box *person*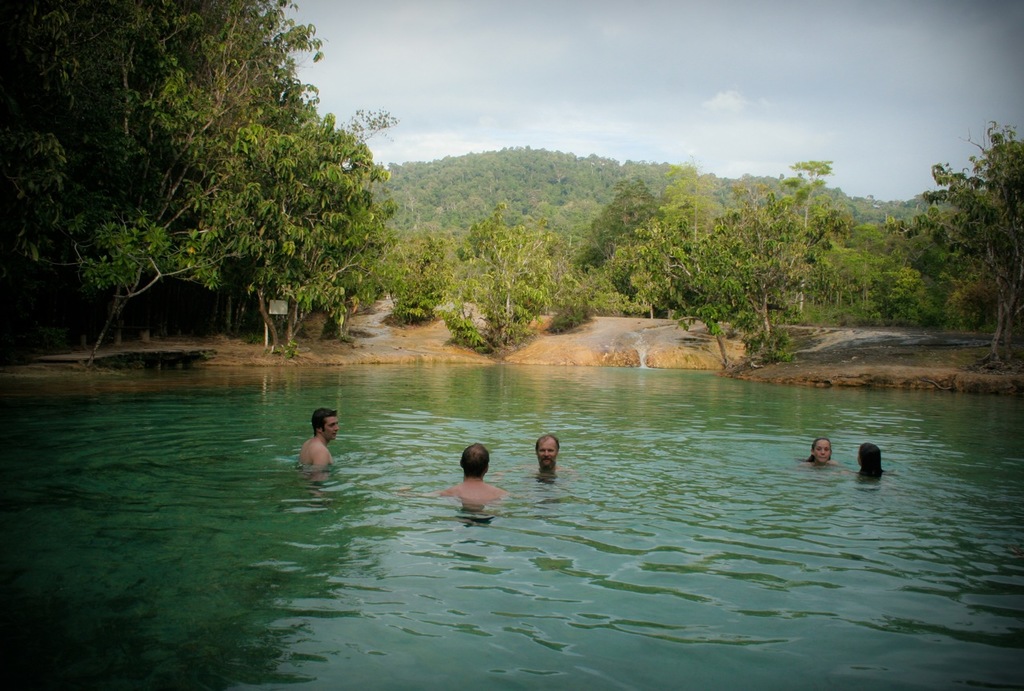
bbox(799, 437, 842, 468)
